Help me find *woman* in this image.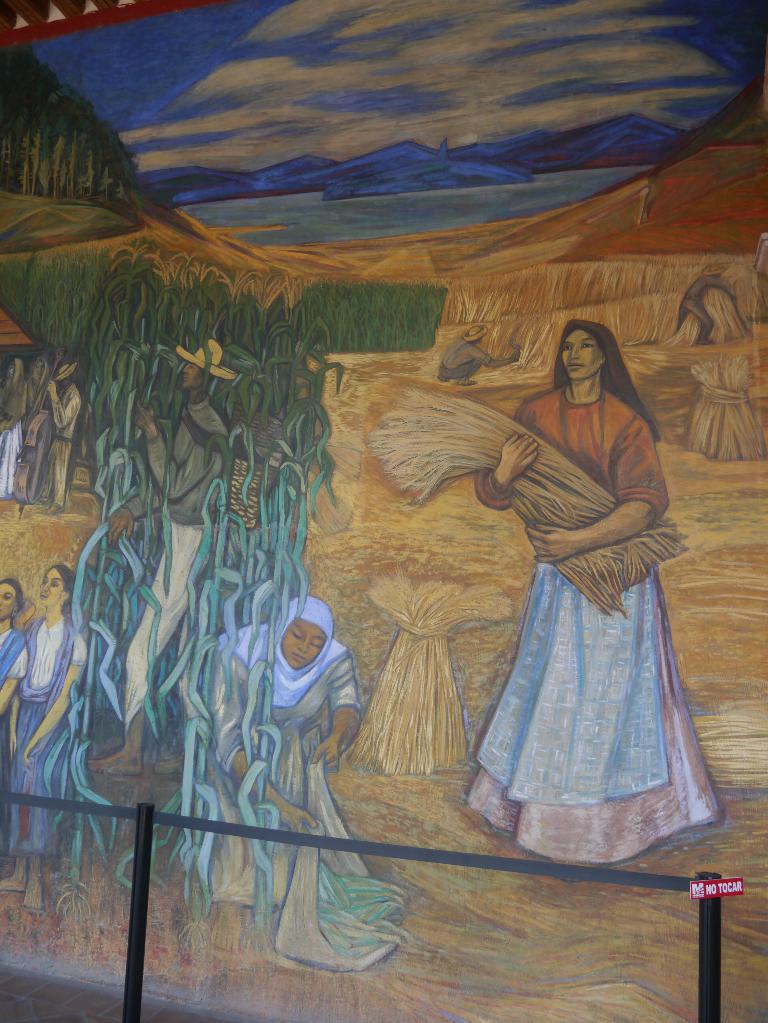
Found it: 212 604 383 953.
